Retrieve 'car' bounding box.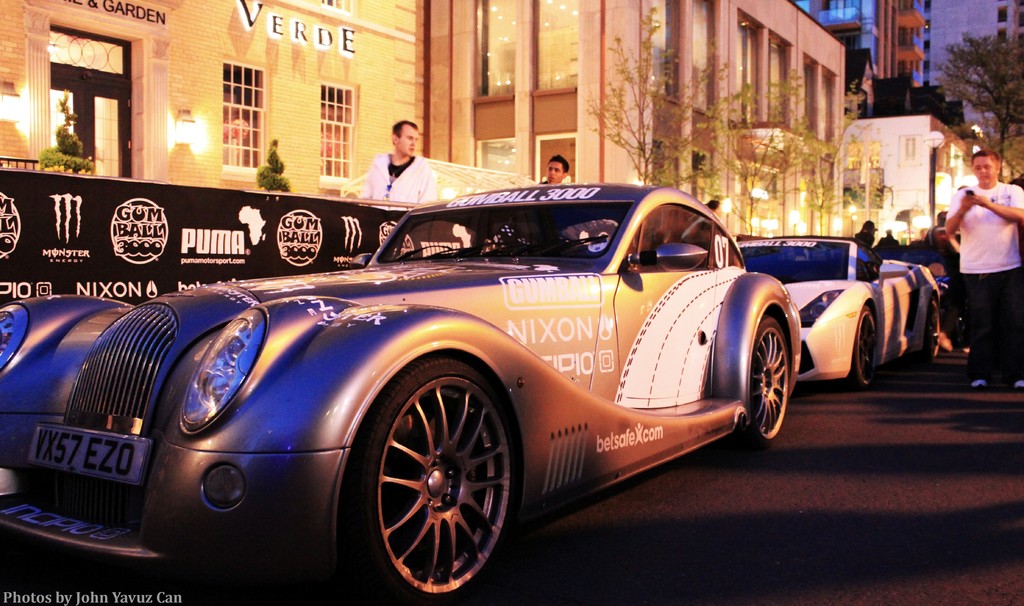
Bounding box: x1=73 y1=172 x2=831 y2=590.
